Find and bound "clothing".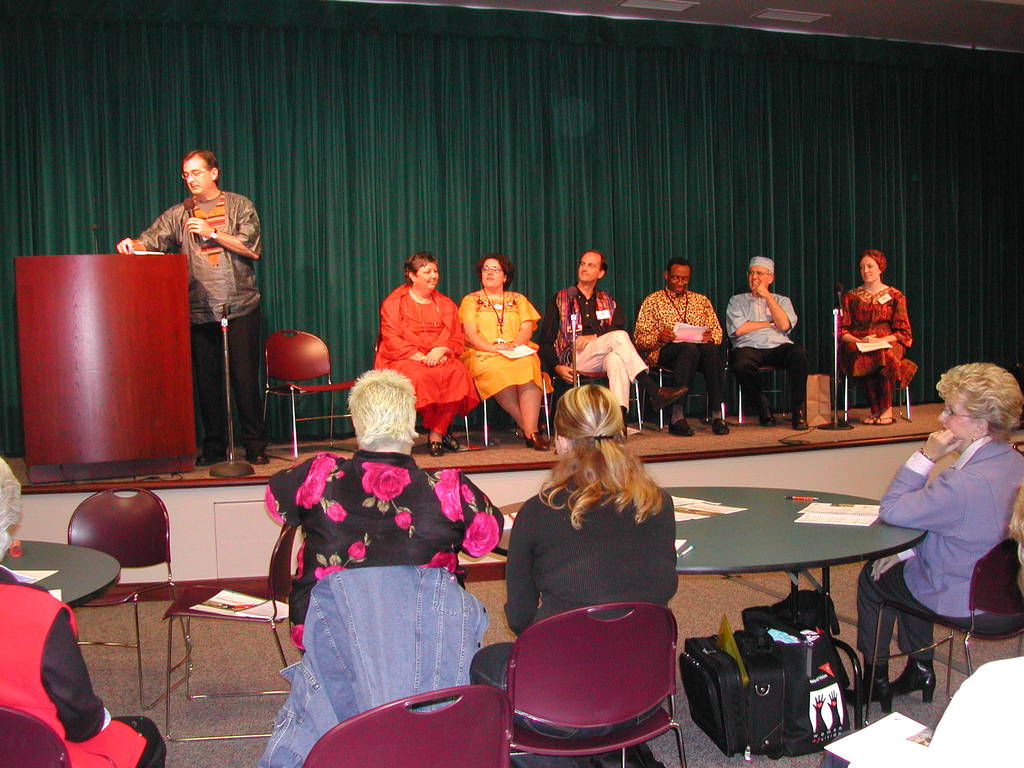
Bound: bbox(456, 280, 561, 417).
